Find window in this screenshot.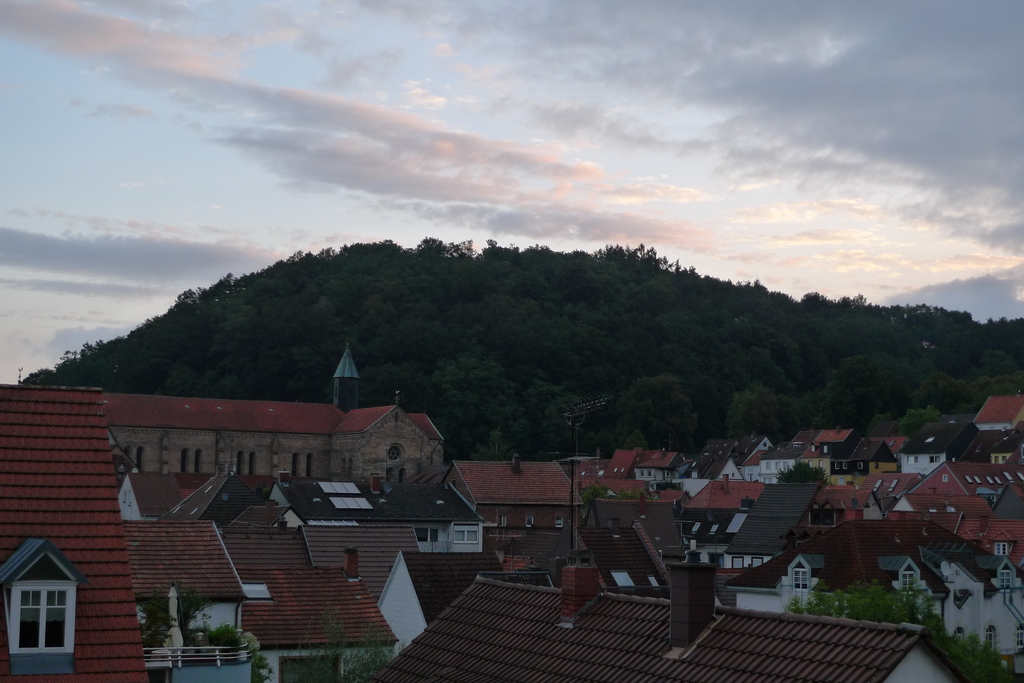
The bounding box for window is l=134, t=446, r=145, b=471.
